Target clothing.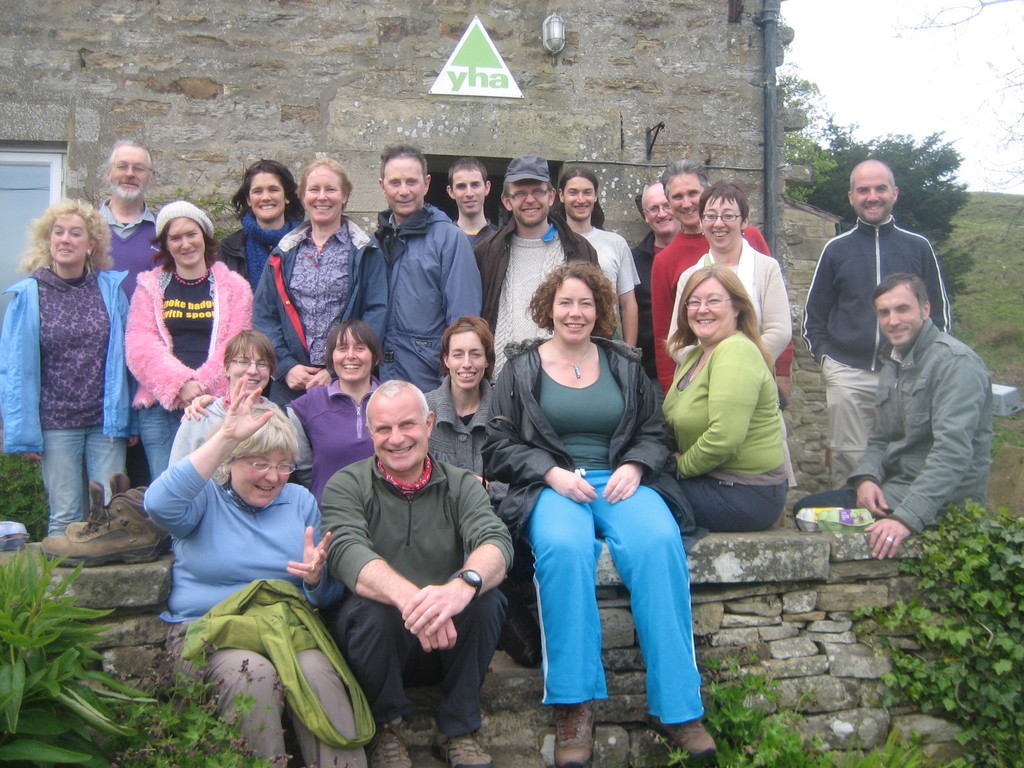
Target region: BBox(645, 225, 778, 395).
